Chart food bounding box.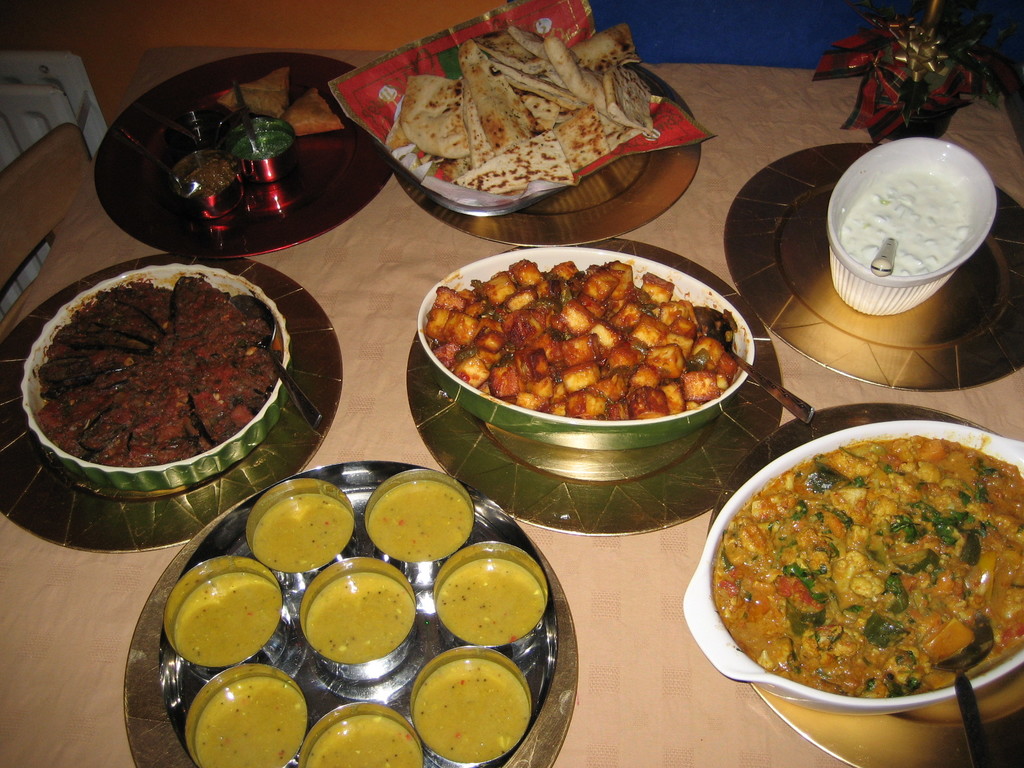
Charted: pyautogui.locateOnScreen(304, 569, 414, 662).
